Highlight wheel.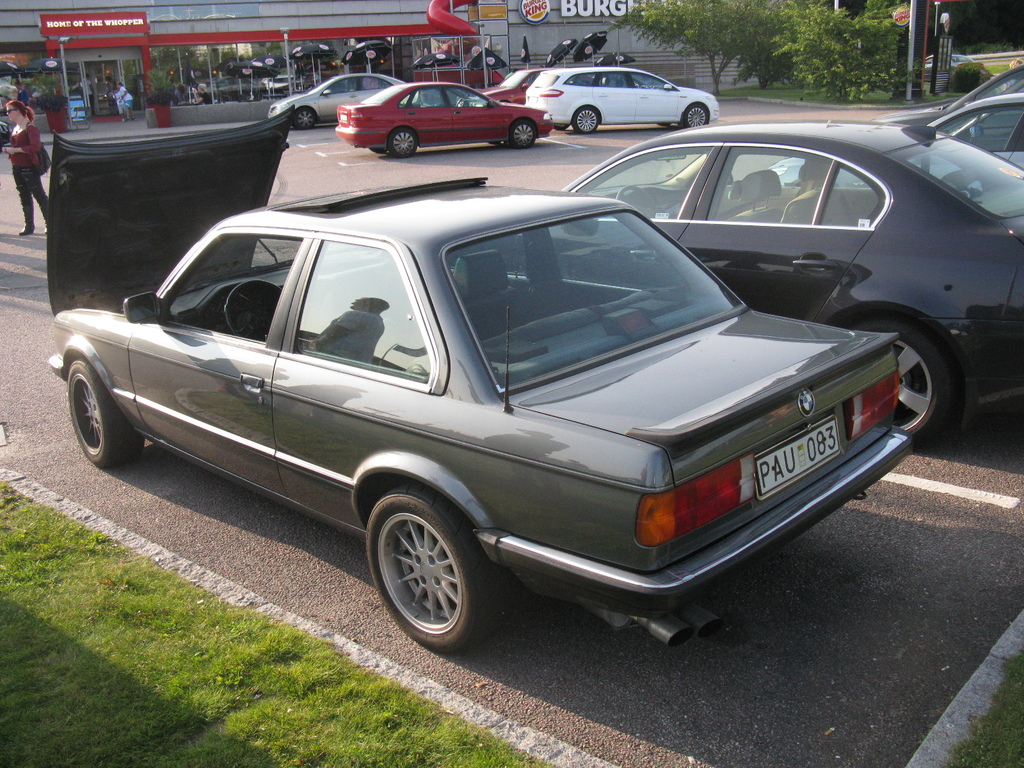
Highlighted region: 293:102:316:129.
